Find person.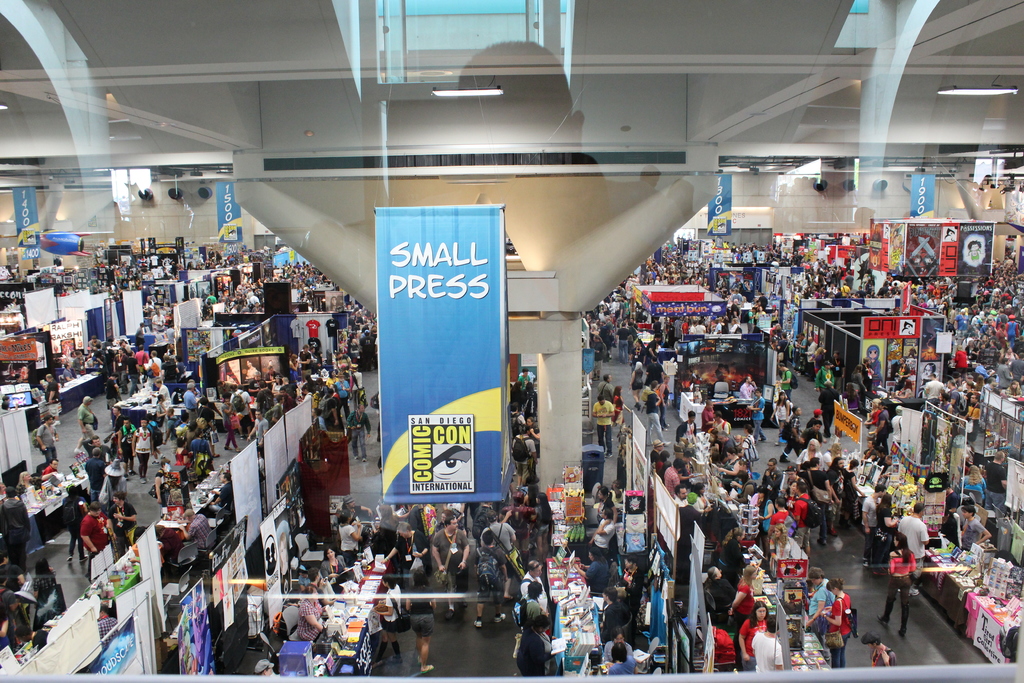
593,393,614,454.
